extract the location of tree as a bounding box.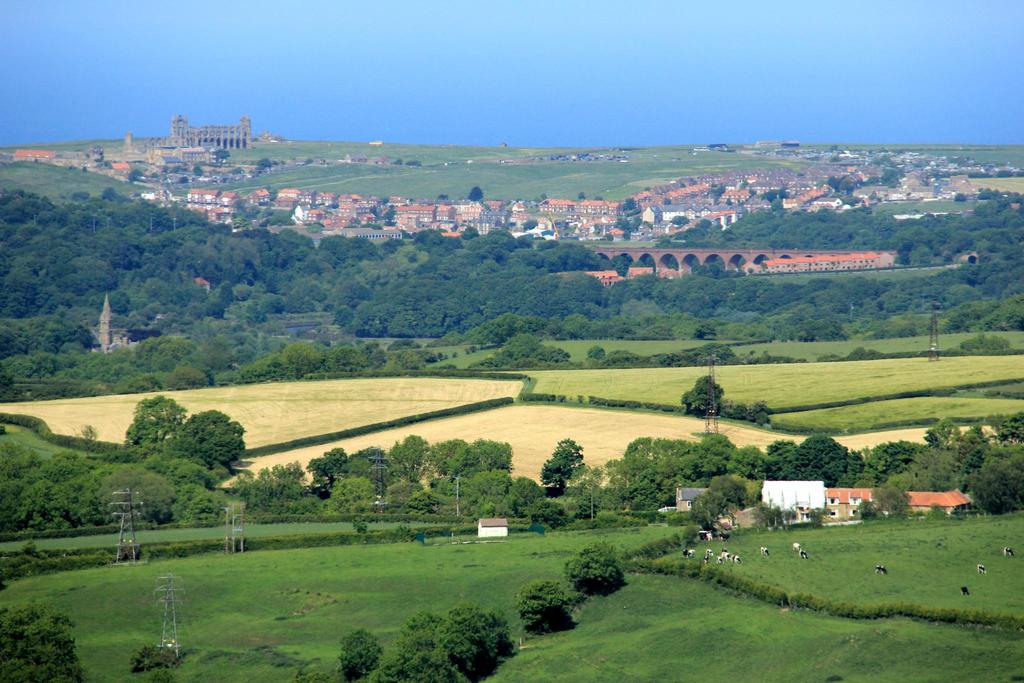
l=0, t=602, r=88, b=682.
